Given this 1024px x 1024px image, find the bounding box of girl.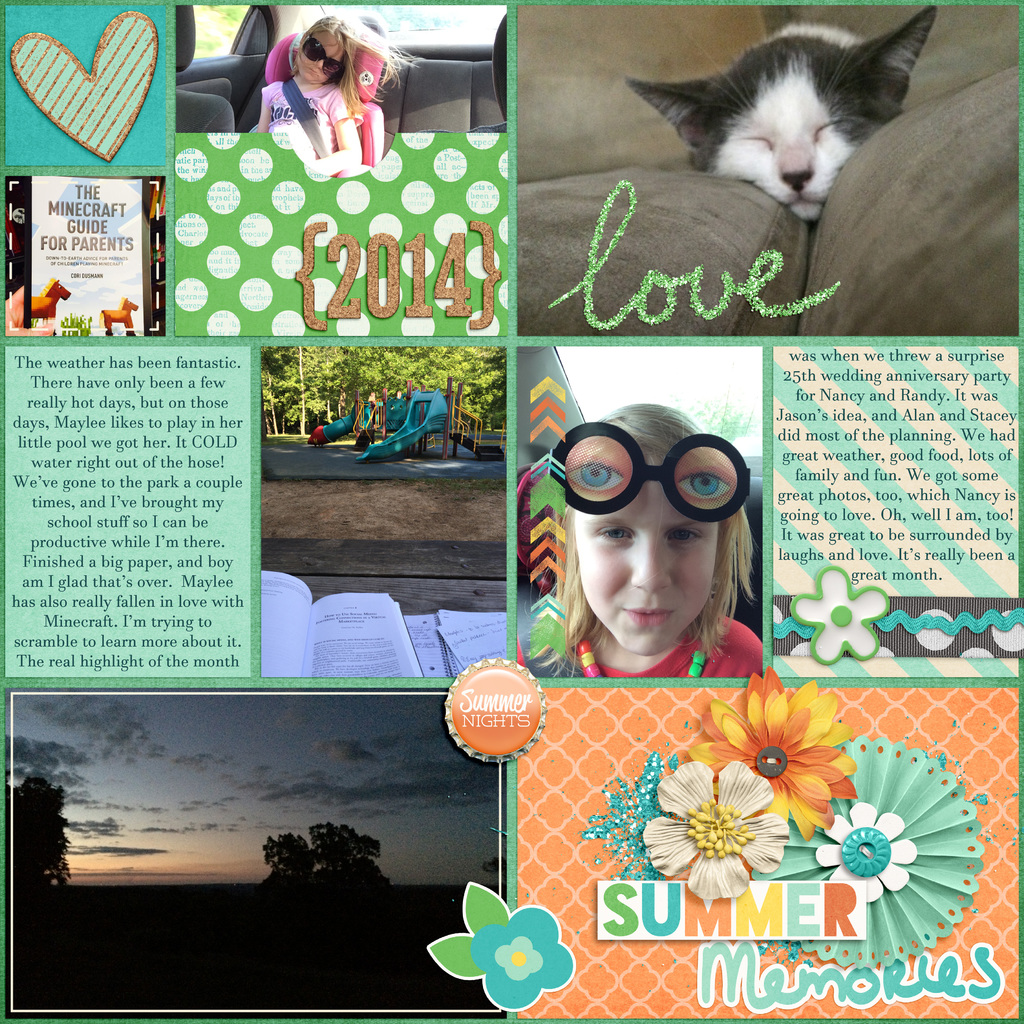
(left=554, top=403, right=765, bottom=676).
